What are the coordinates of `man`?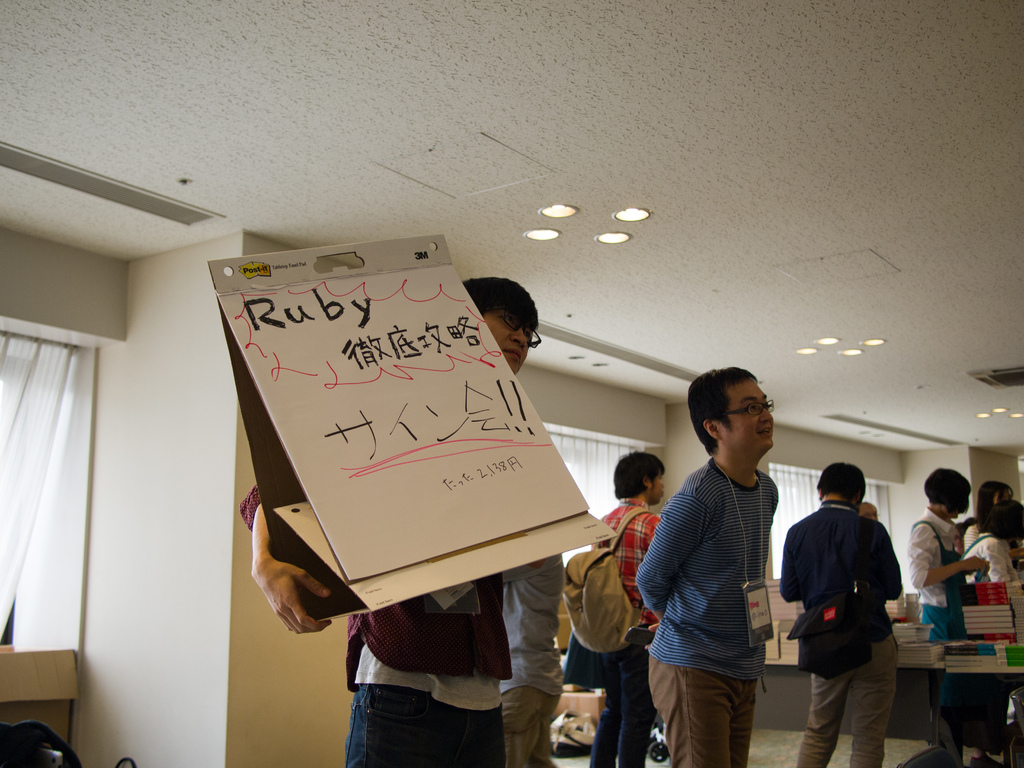
779:461:902:767.
